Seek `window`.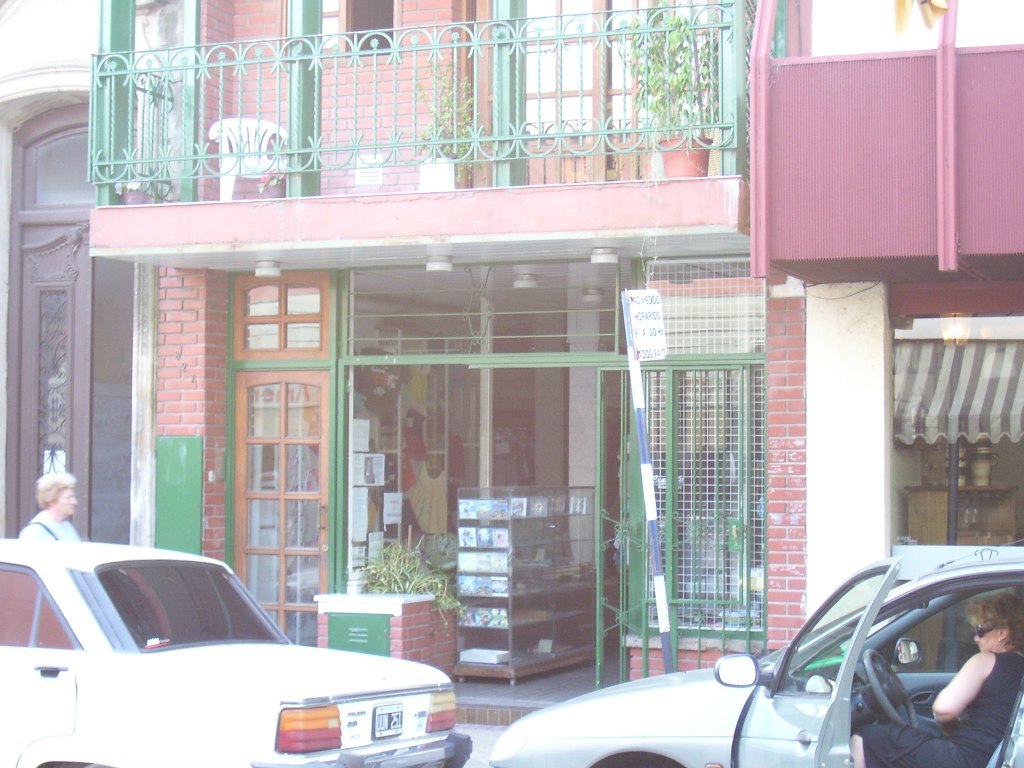
195, 206, 656, 638.
